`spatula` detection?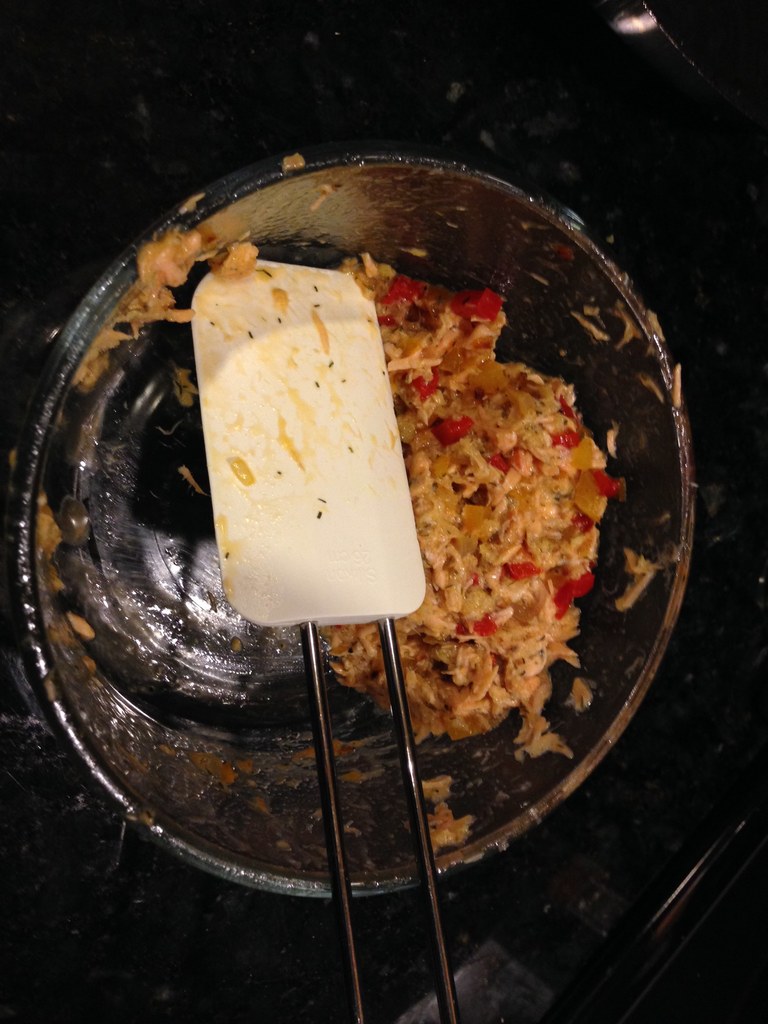
(186,256,464,1023)
